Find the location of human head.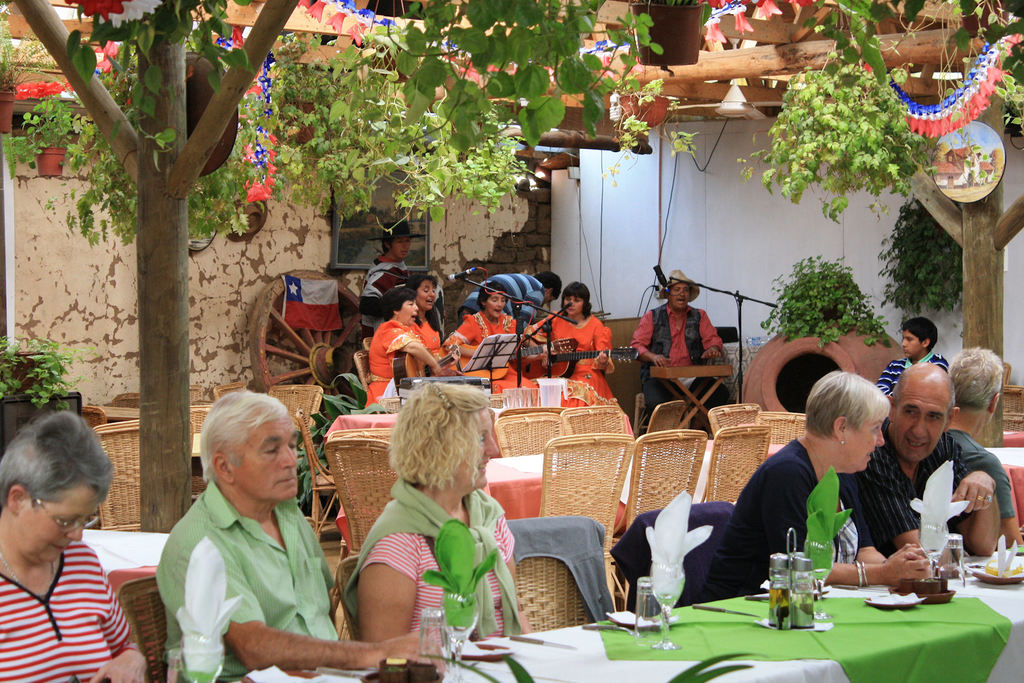
Location: x1=806, y1=372, x2=891, y2=473.
